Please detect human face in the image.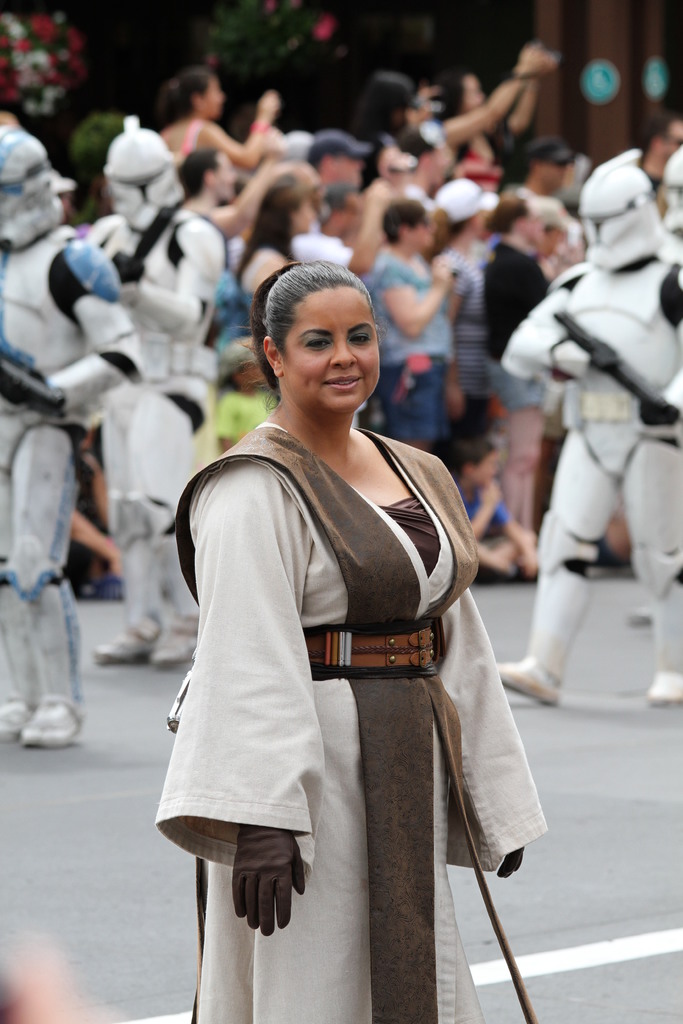
[203,79,220,114].
